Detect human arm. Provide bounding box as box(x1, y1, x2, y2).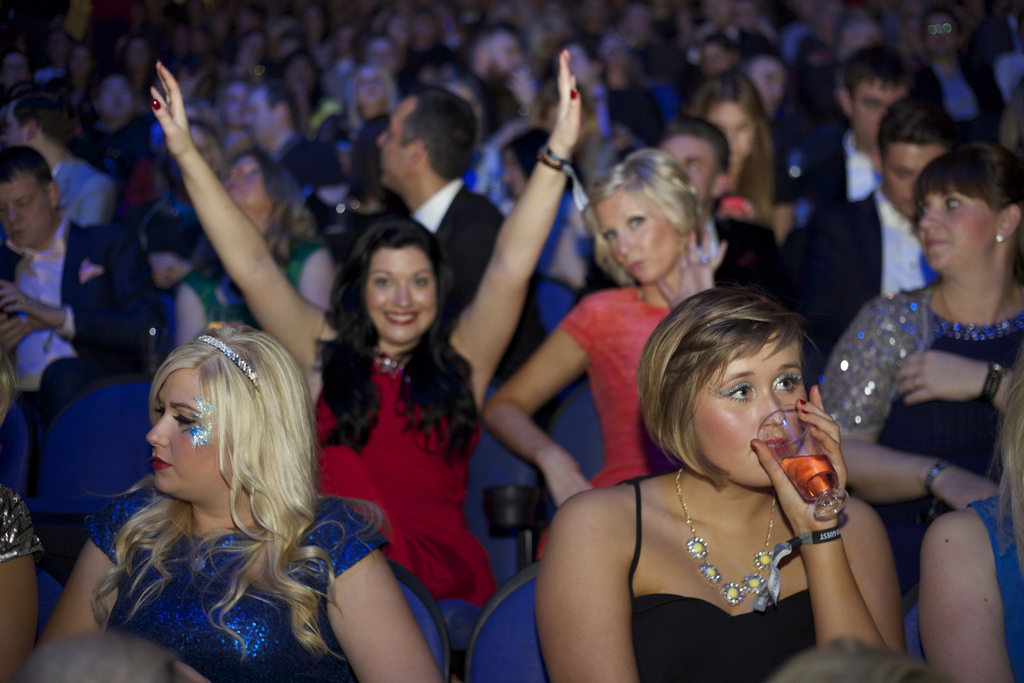
box(749, 379, 909, 656).
